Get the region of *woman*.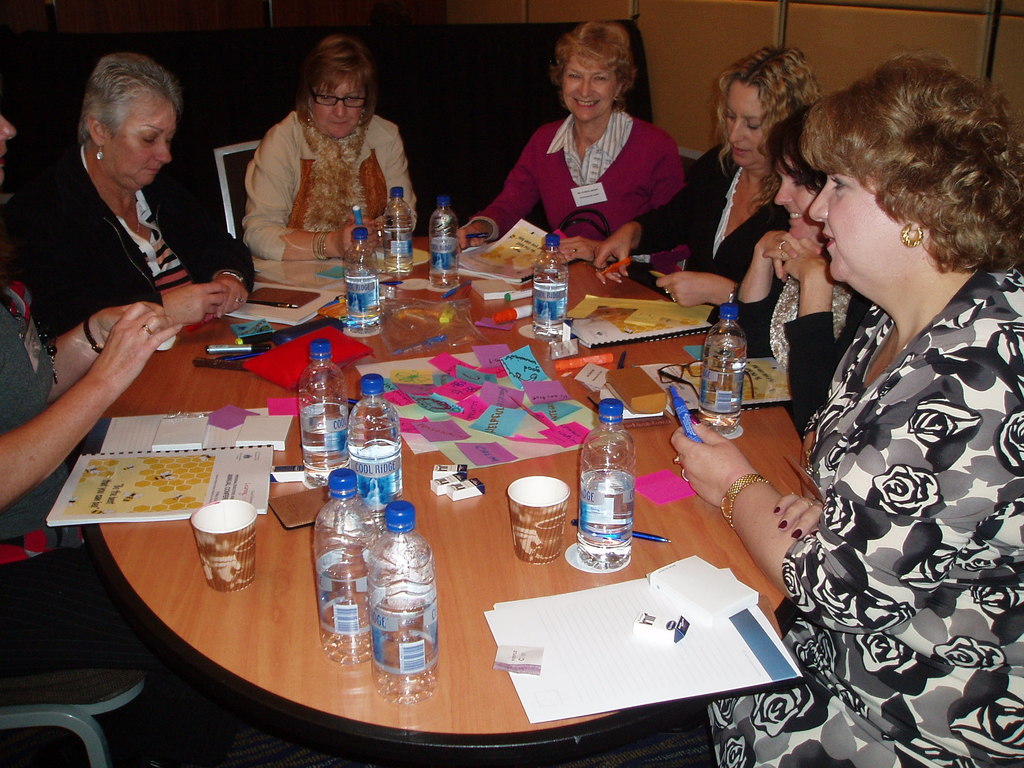
pyautogui.locateOnScreen(598, 50, 821, 309).
